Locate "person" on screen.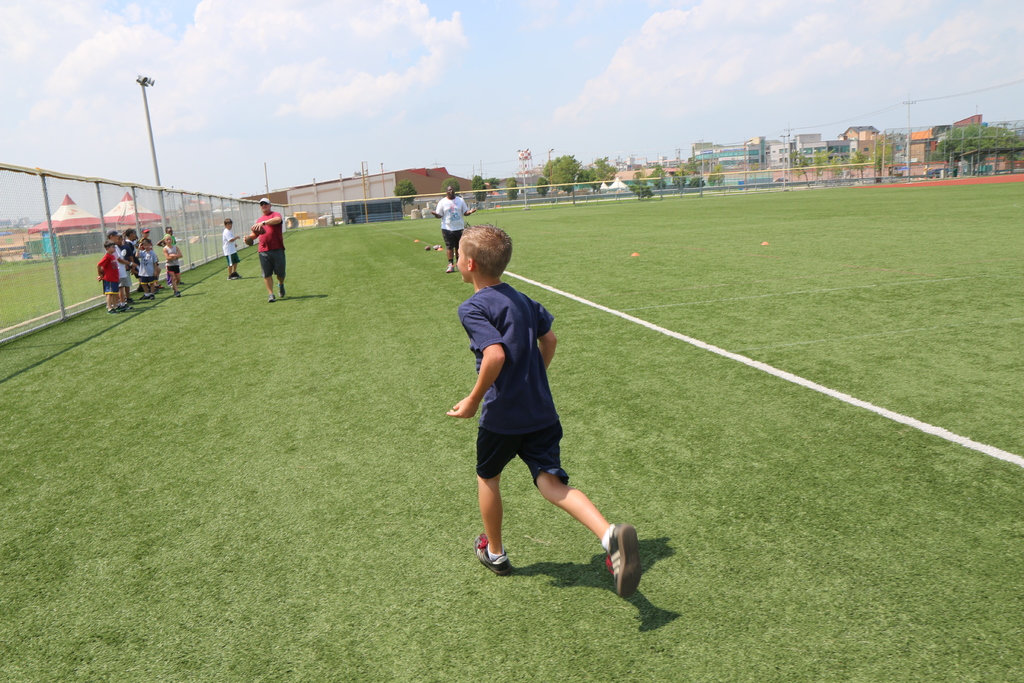
On screen at {"left": 97, "top": 235, "right": 130, "bottom": 317}.
